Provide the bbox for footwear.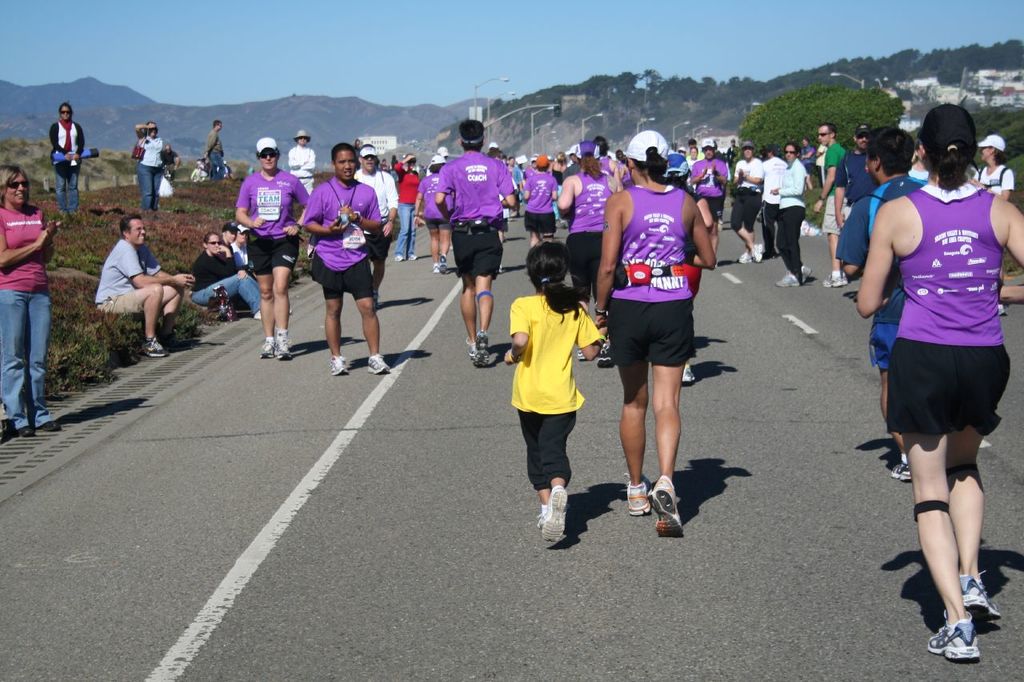
{"left": 960, "top": 577, "right": 1004, "bottom": 622}.
